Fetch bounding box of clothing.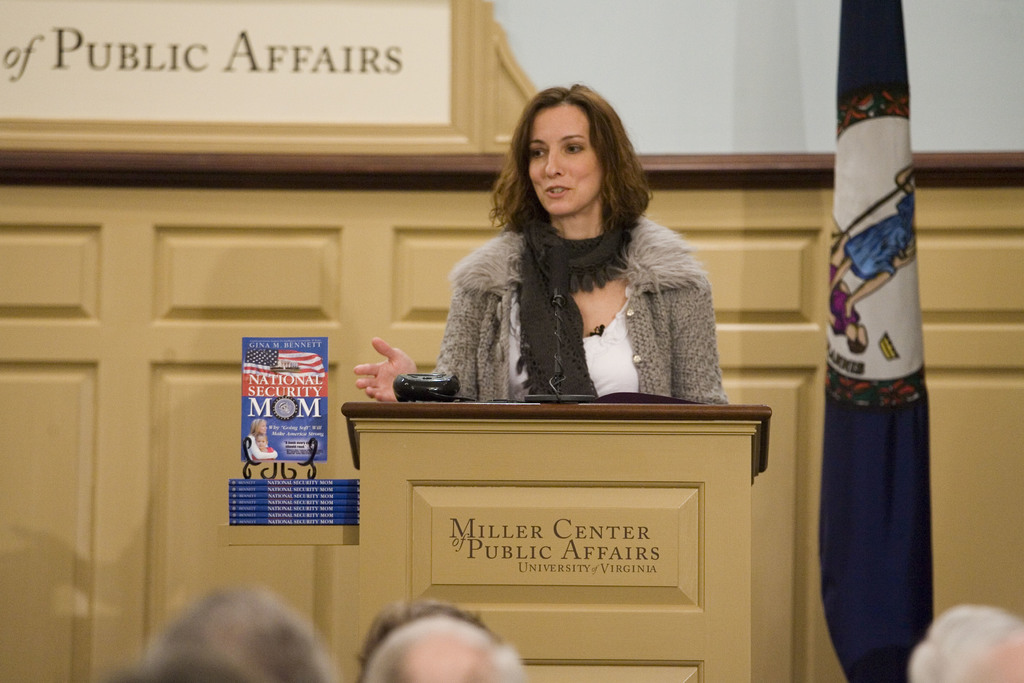
Bbox: box=[148, 582, 330, 682].
